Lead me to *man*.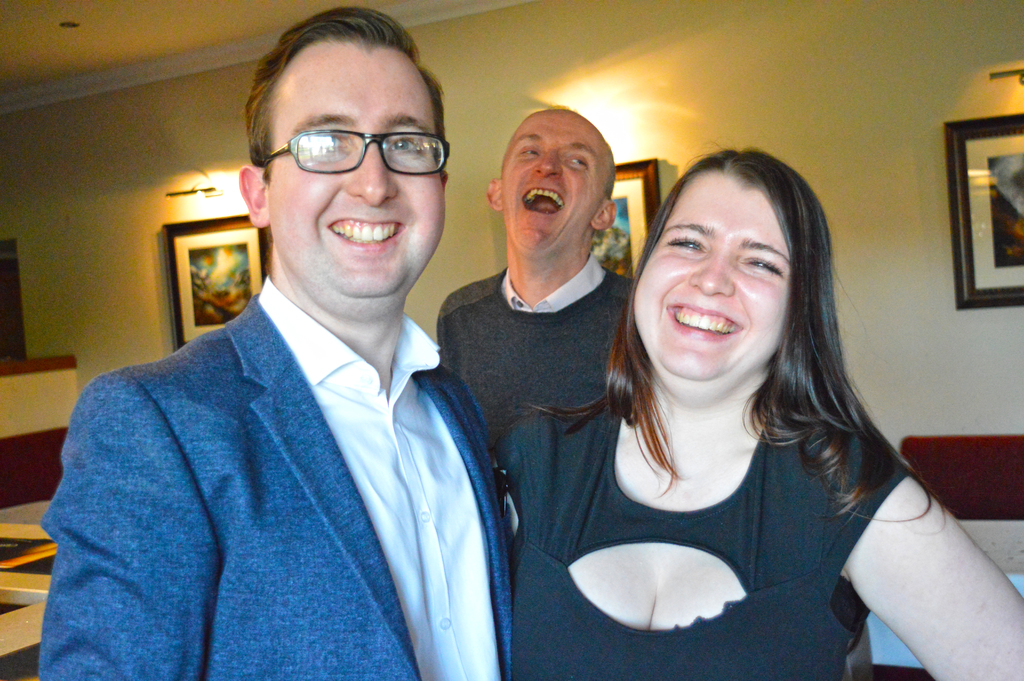
Lead to (439,104,637,455).
